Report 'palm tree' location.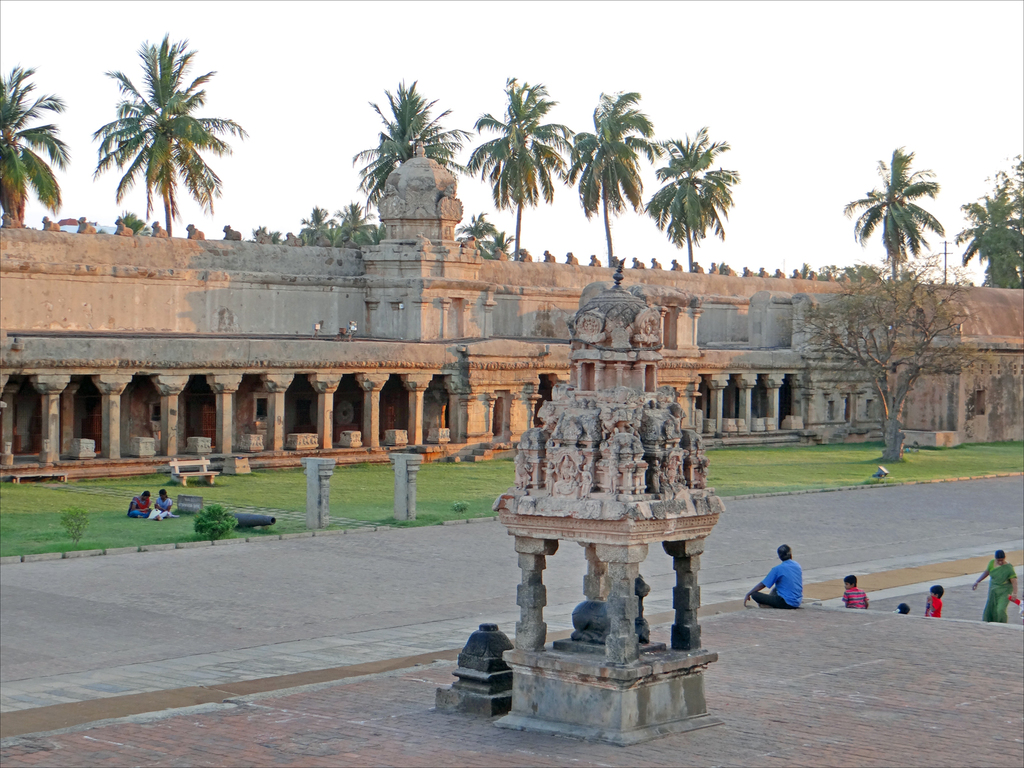
Report: box=[459, 212, 500, 250].
